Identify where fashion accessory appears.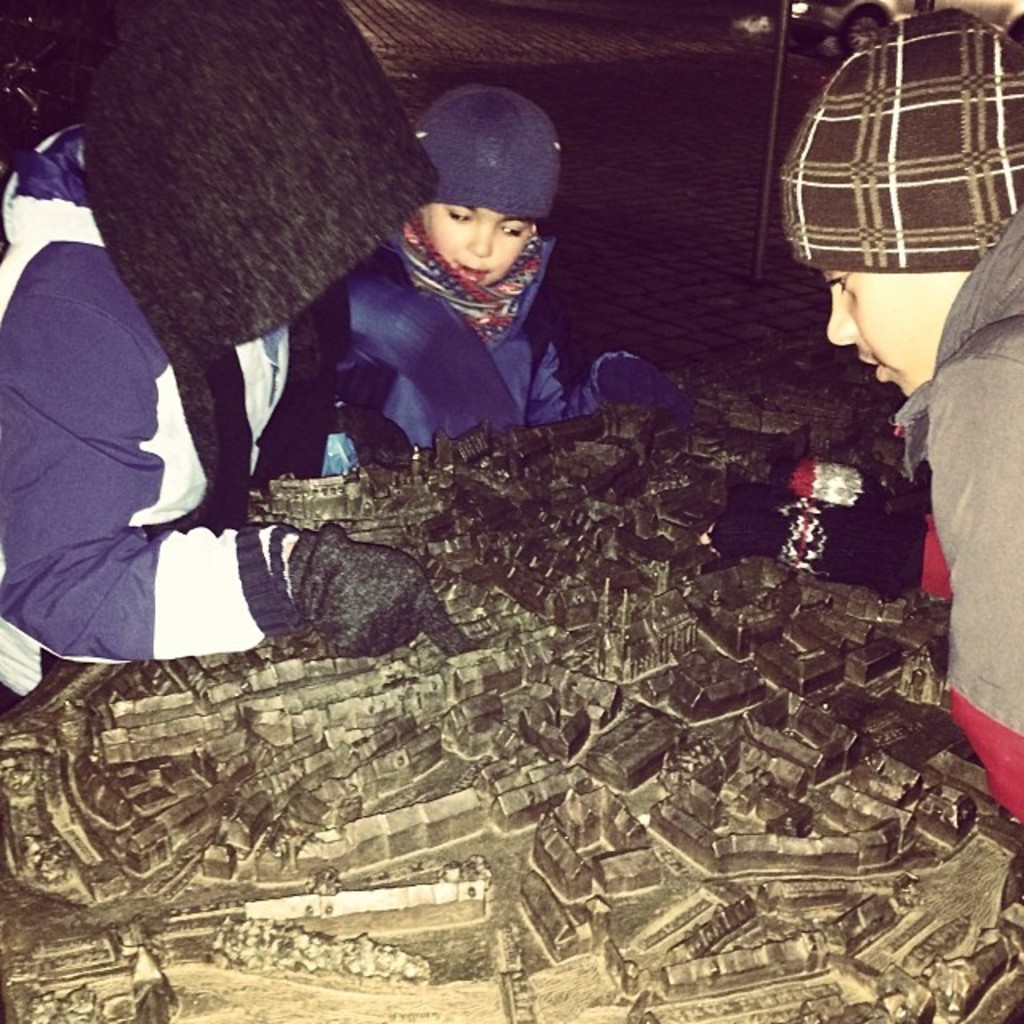
Appears at box=[411, 85, 562, 219].
